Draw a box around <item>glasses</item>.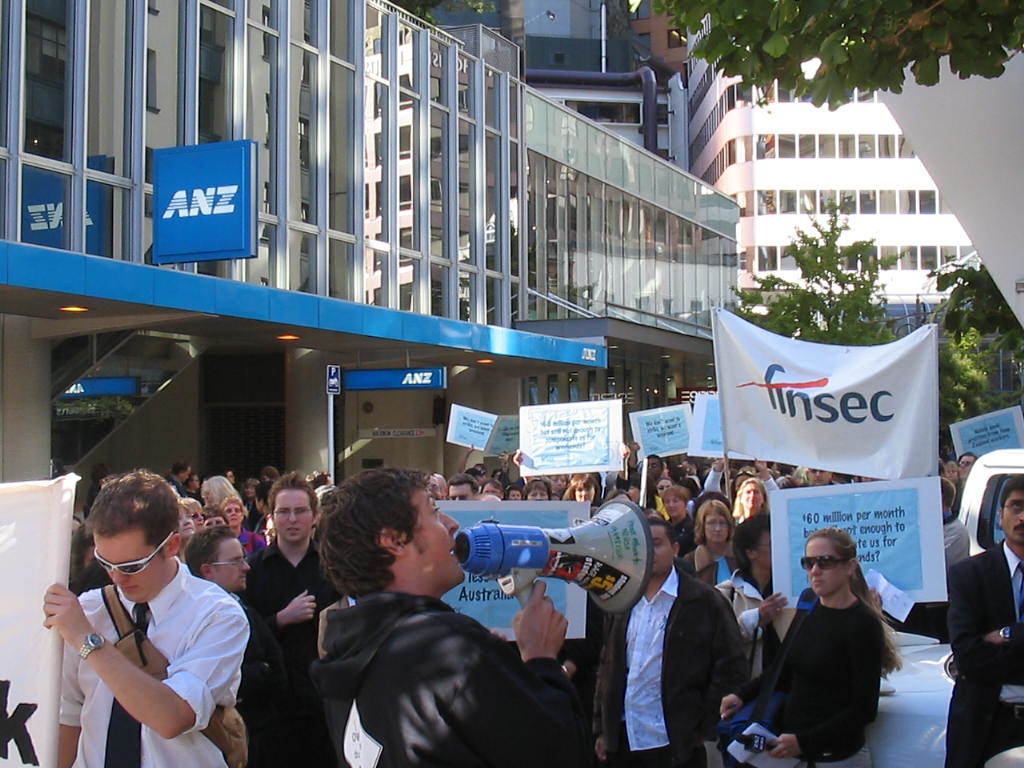
crop(192, 512, 205, 520).
